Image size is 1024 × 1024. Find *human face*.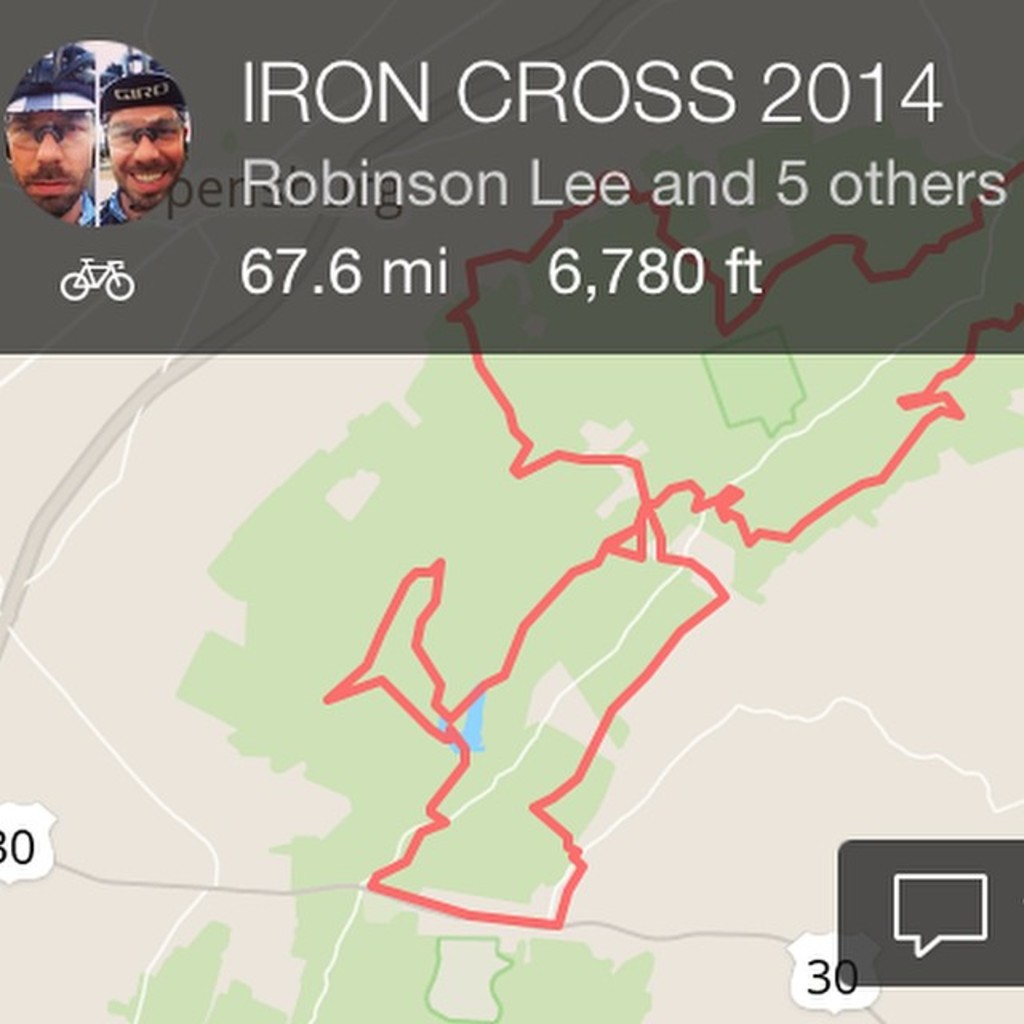
(x1=104, y1=99, x2=181, y2=211).
